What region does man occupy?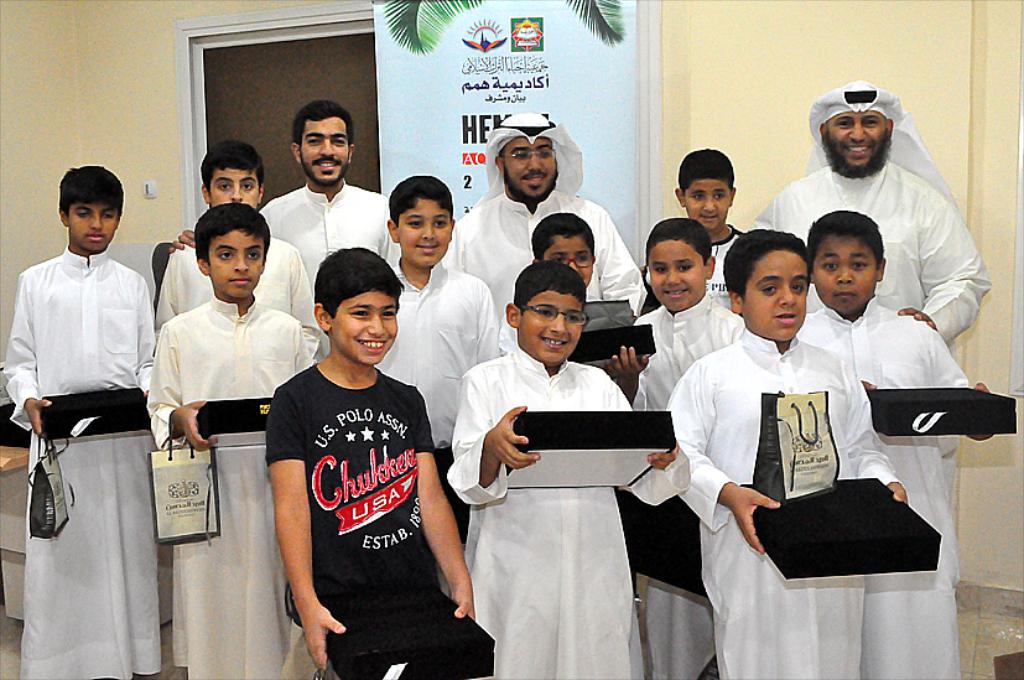
left=441, top=110, right=644, bottom=317.
